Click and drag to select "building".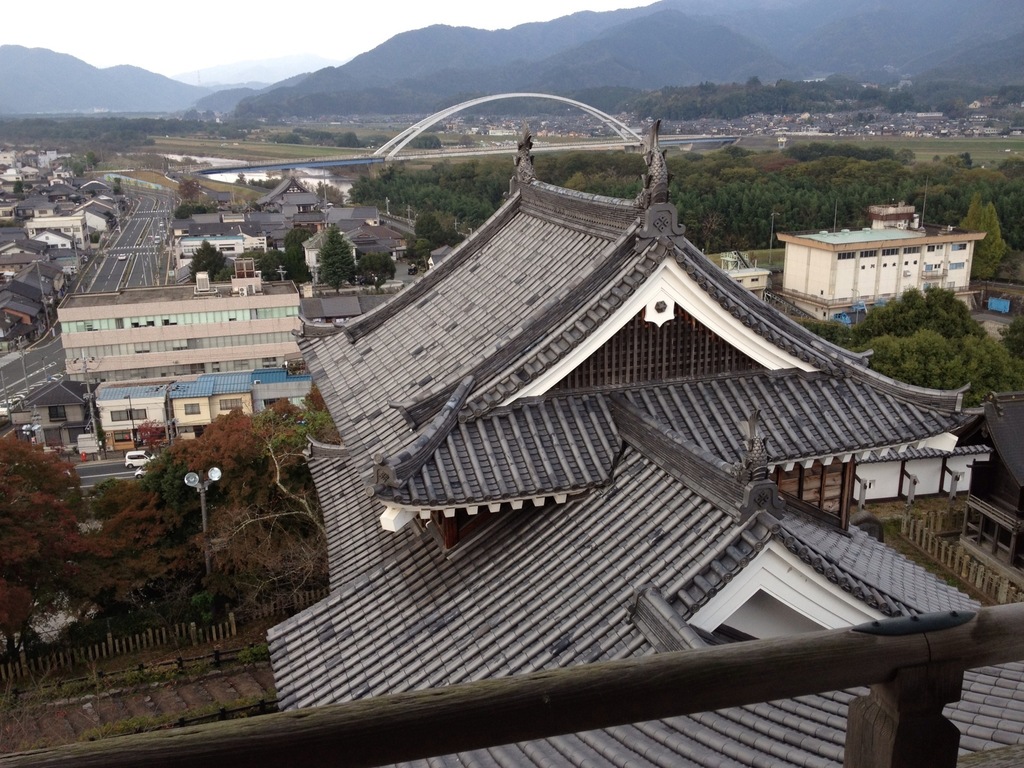
Selection: select_region(95, 378, 175, 438).
